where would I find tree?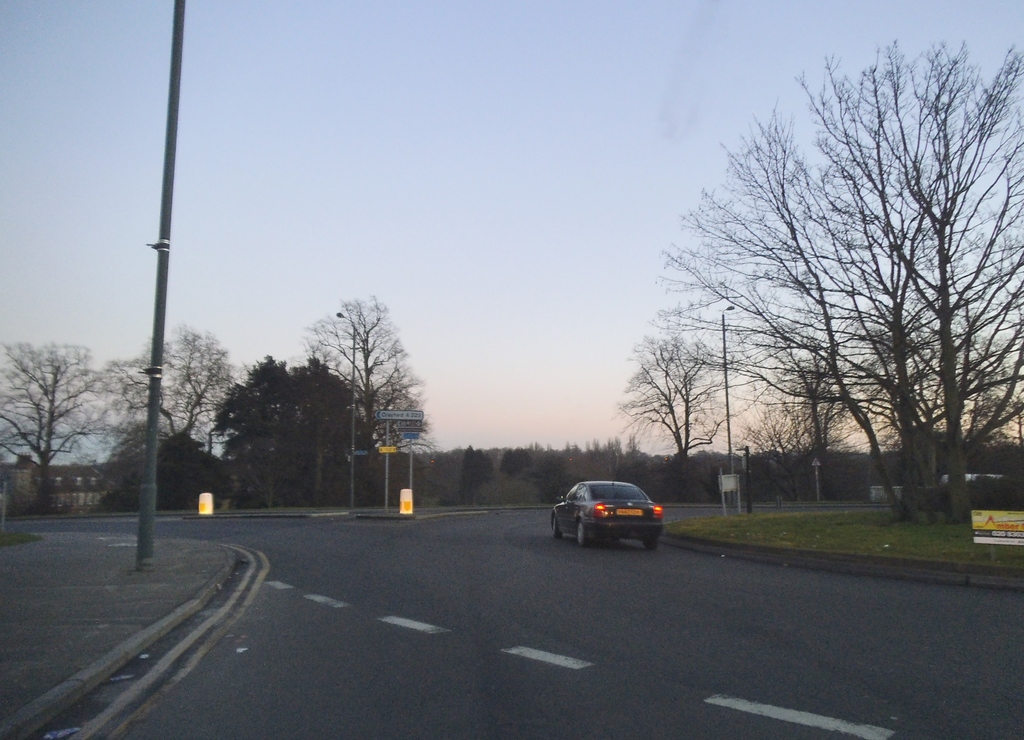
At 81/318/263/529.
